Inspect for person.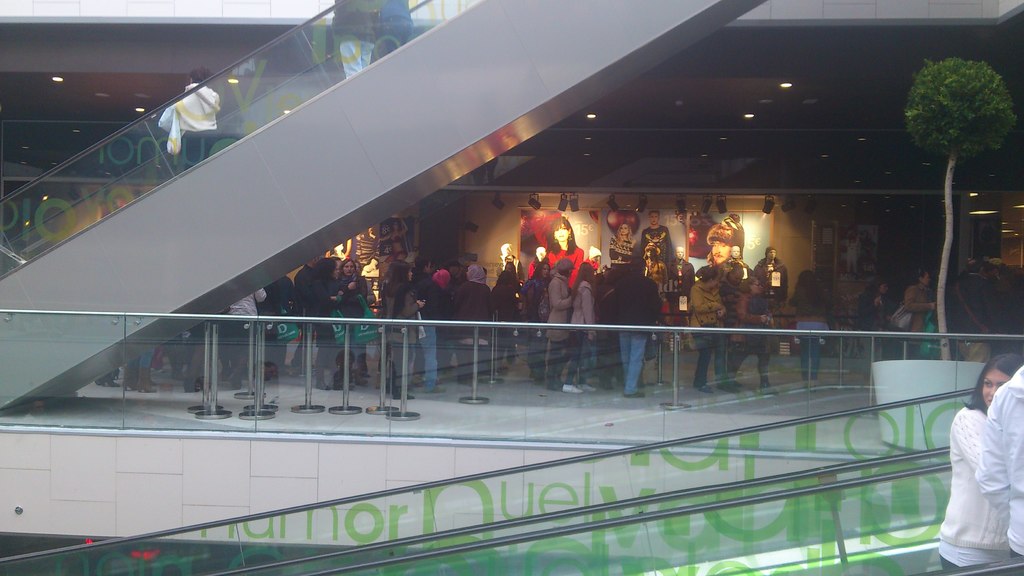
Inspection: <region>783, 260, 843, 392</region>.
